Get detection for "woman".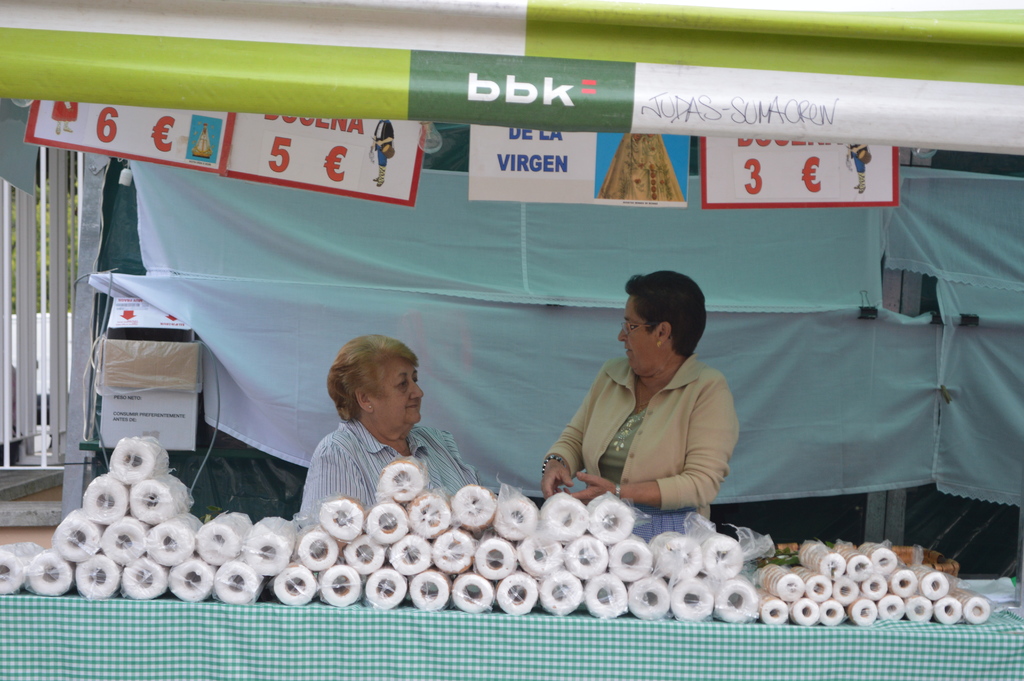
Detection: [296,336,483,527].
